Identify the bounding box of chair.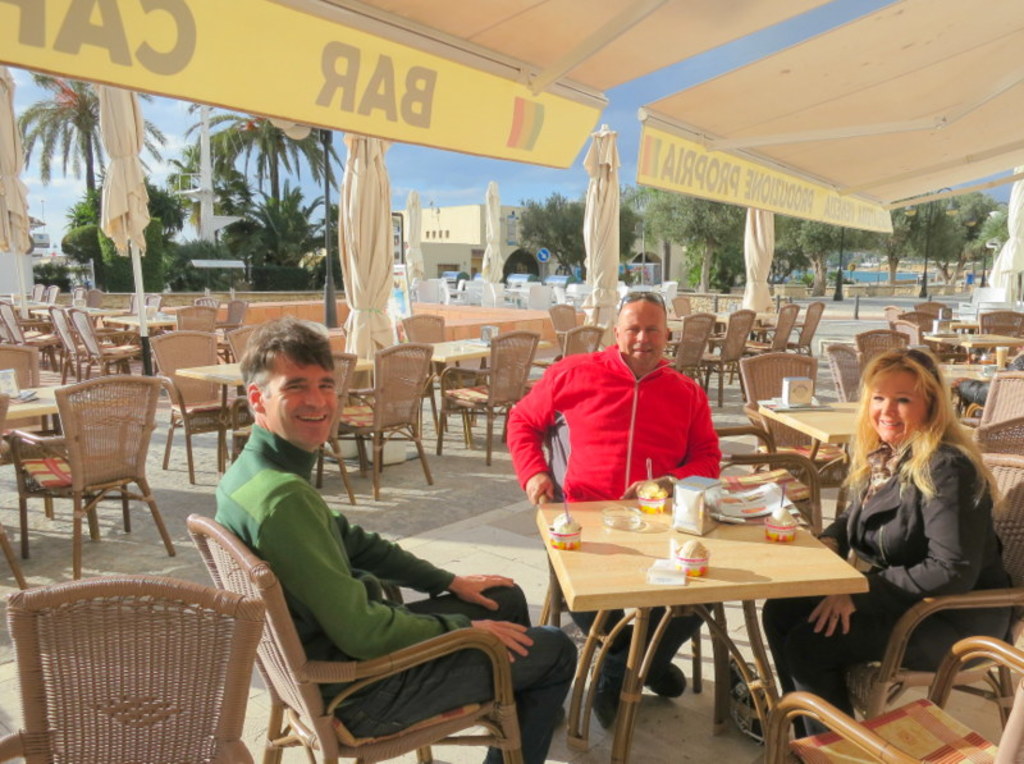
detection(667, 293, 694, 320).
